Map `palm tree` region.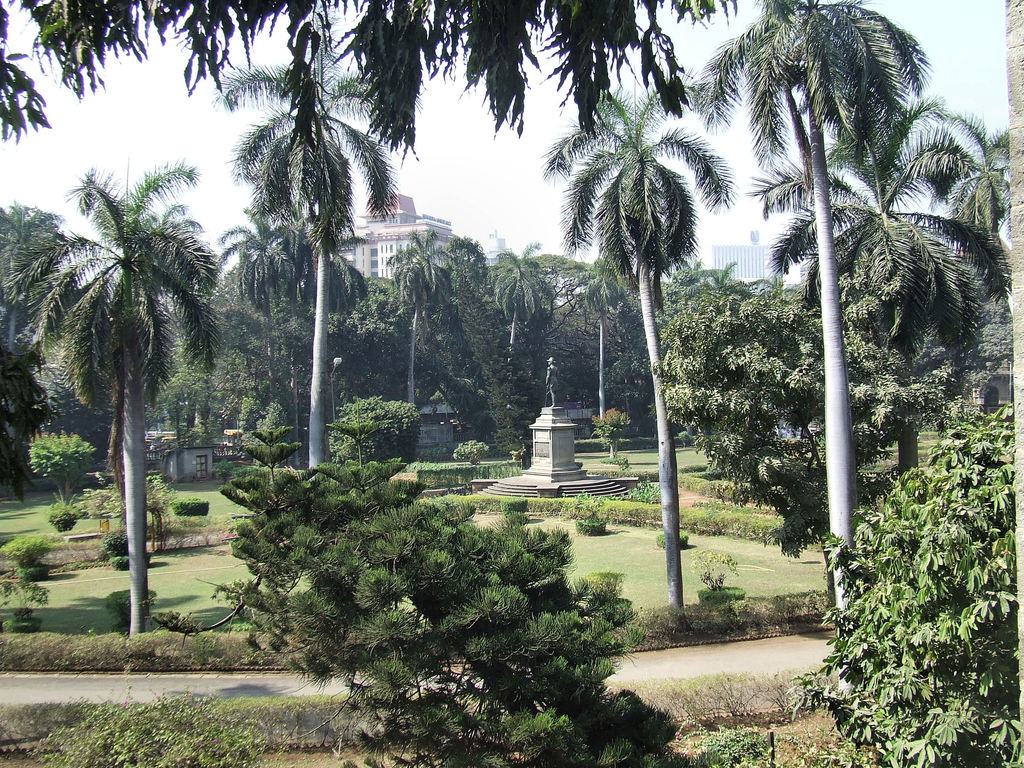
Mapped to <region>535, 62, 737, 602</region>.
